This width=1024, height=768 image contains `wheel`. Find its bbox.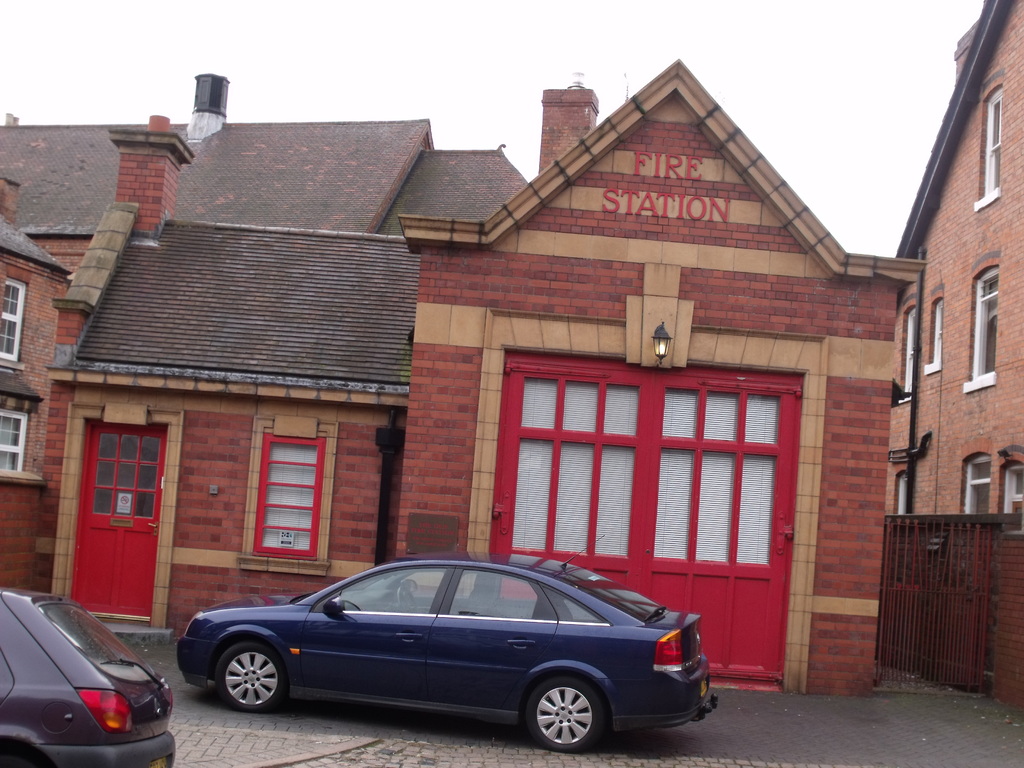
200/639/283/728.
